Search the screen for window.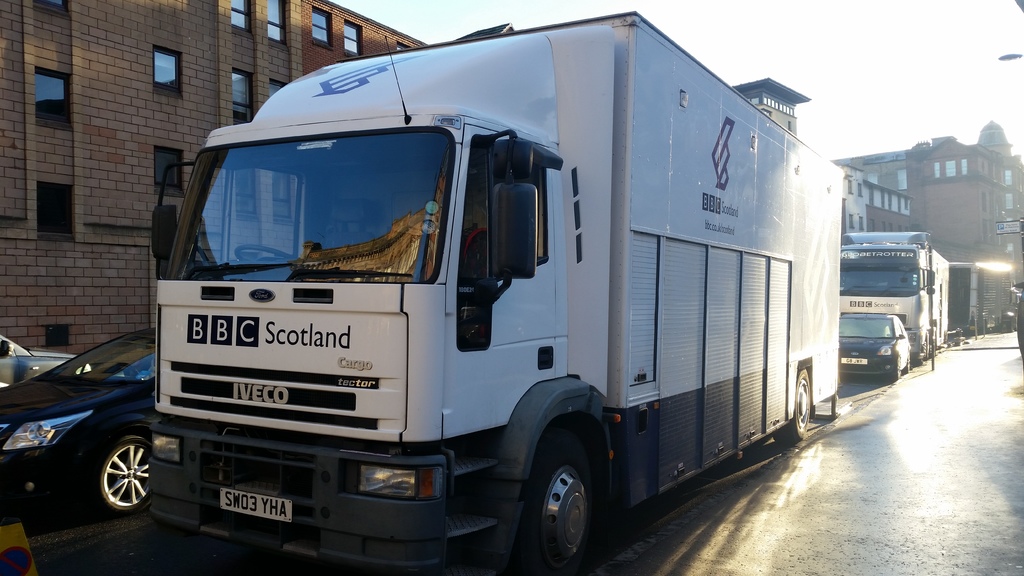
Found at [262,0,283,38].
